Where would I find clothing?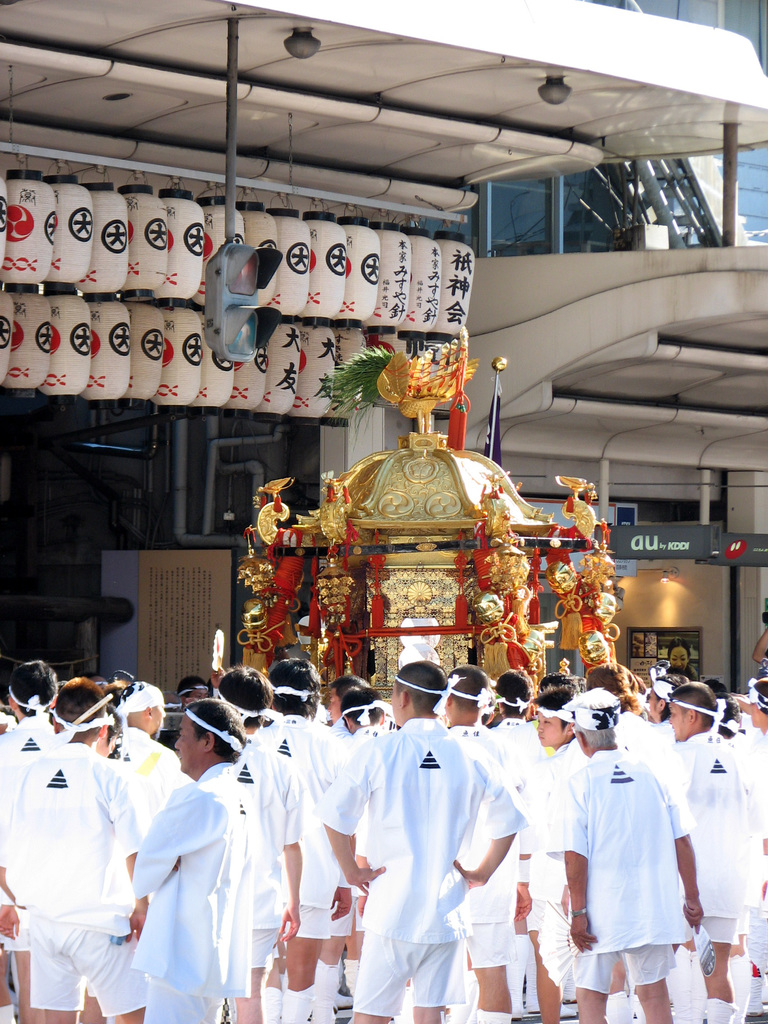
At [582,704,660,769].
